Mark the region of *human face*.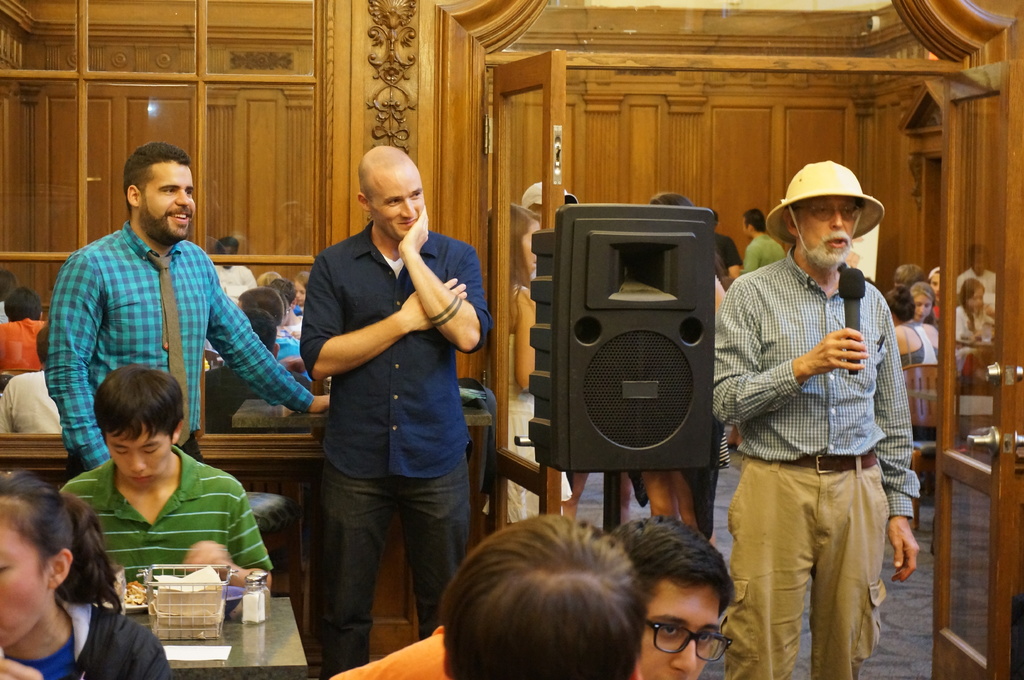
Region: locate(374, 169, 427, 240).
